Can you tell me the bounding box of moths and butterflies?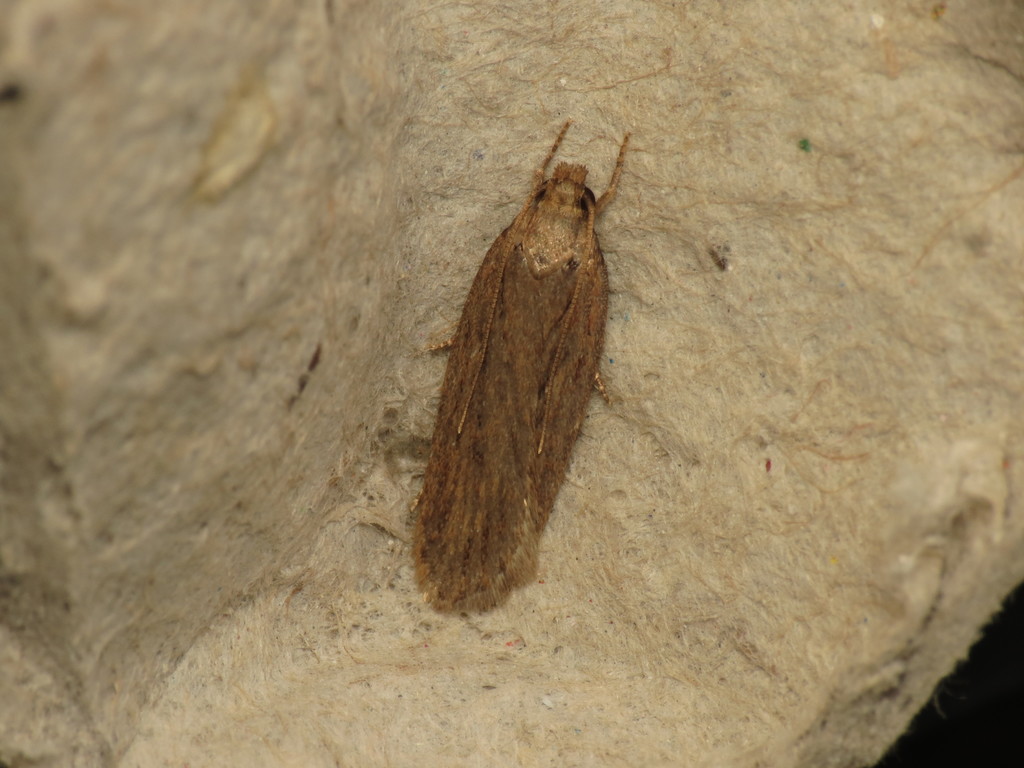
BBox(399, 124, 639, 617).
